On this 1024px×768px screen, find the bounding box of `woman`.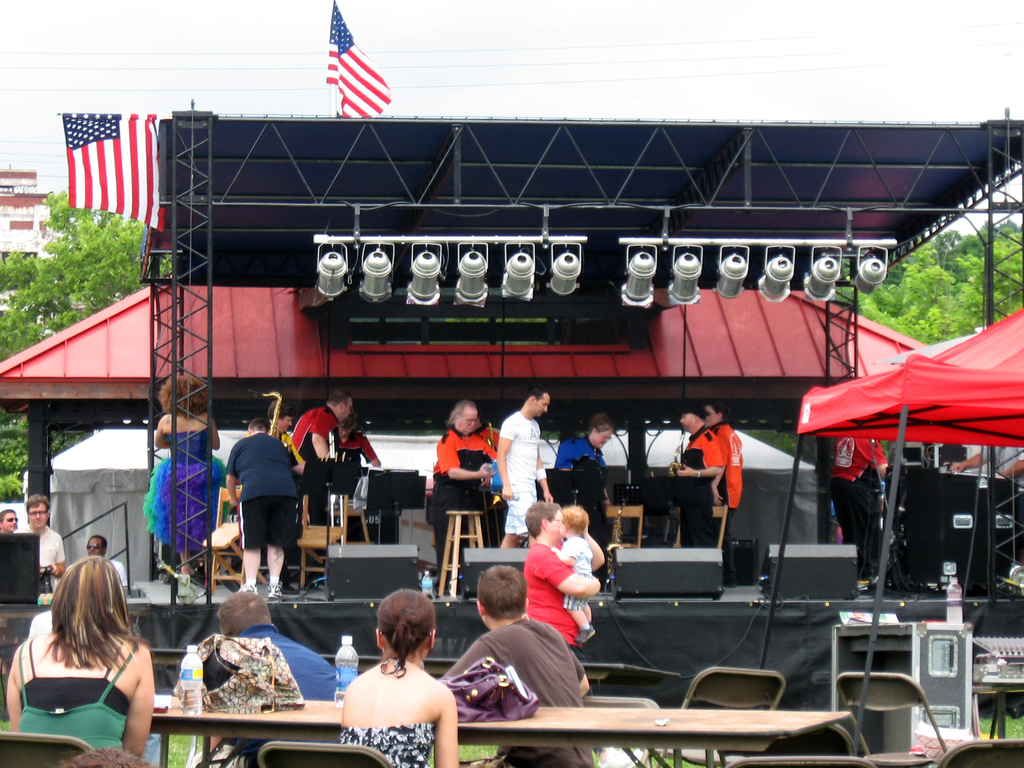
Bounding box: [left=8, top=552, right=154, bottom=765].
